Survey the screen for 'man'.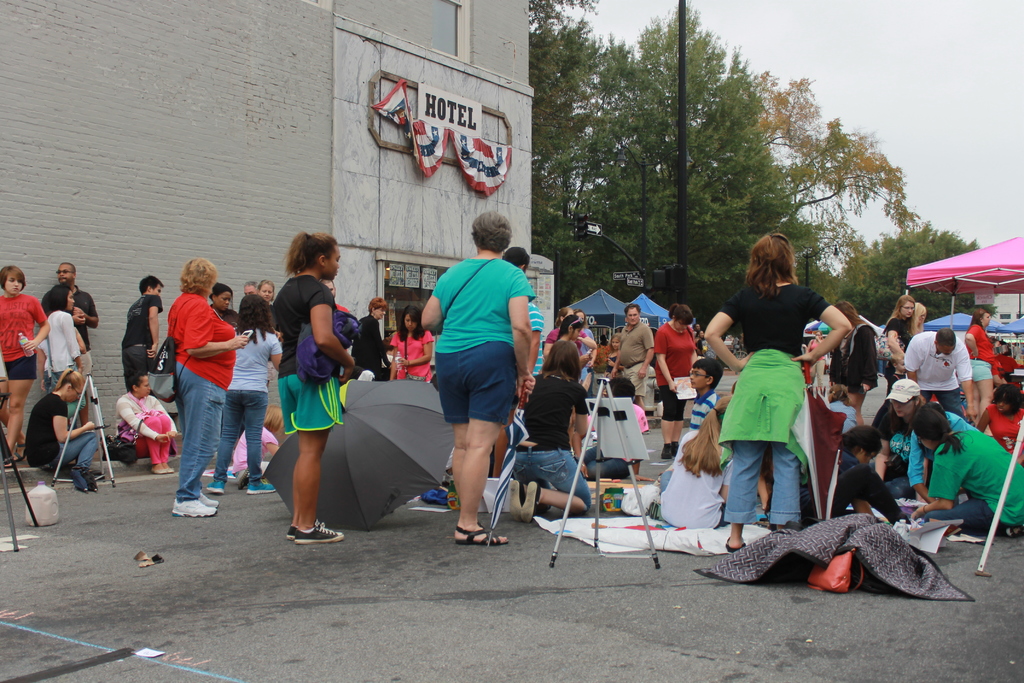
Survey found: x1=40 y1=262 x2=96 y2=463.
